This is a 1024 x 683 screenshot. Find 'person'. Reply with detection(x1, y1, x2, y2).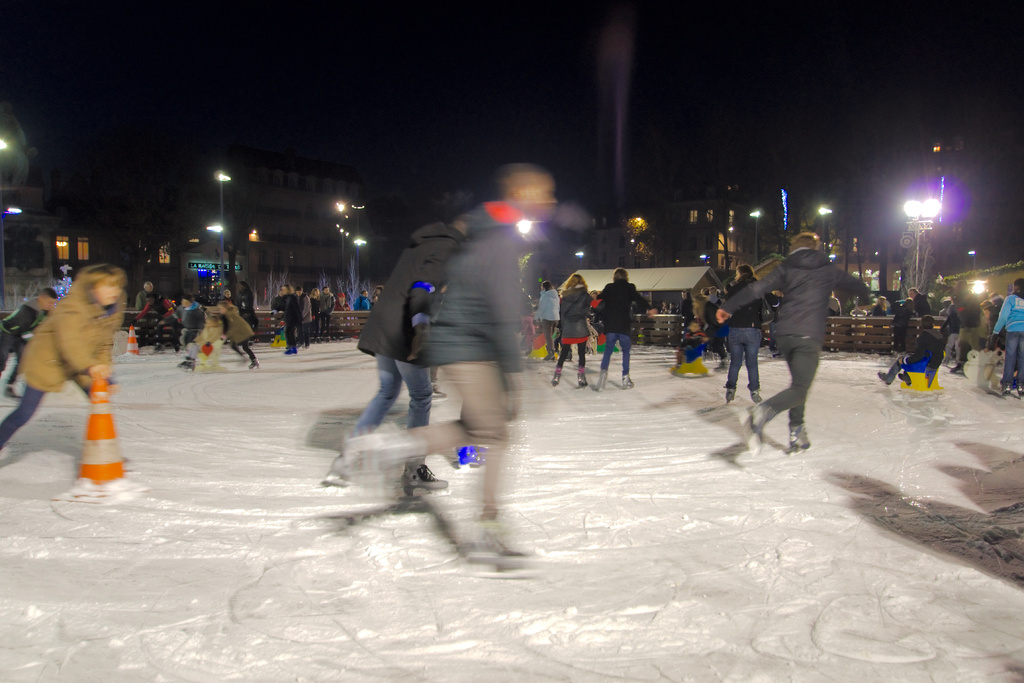
detection(550, 272, 592, 392).
